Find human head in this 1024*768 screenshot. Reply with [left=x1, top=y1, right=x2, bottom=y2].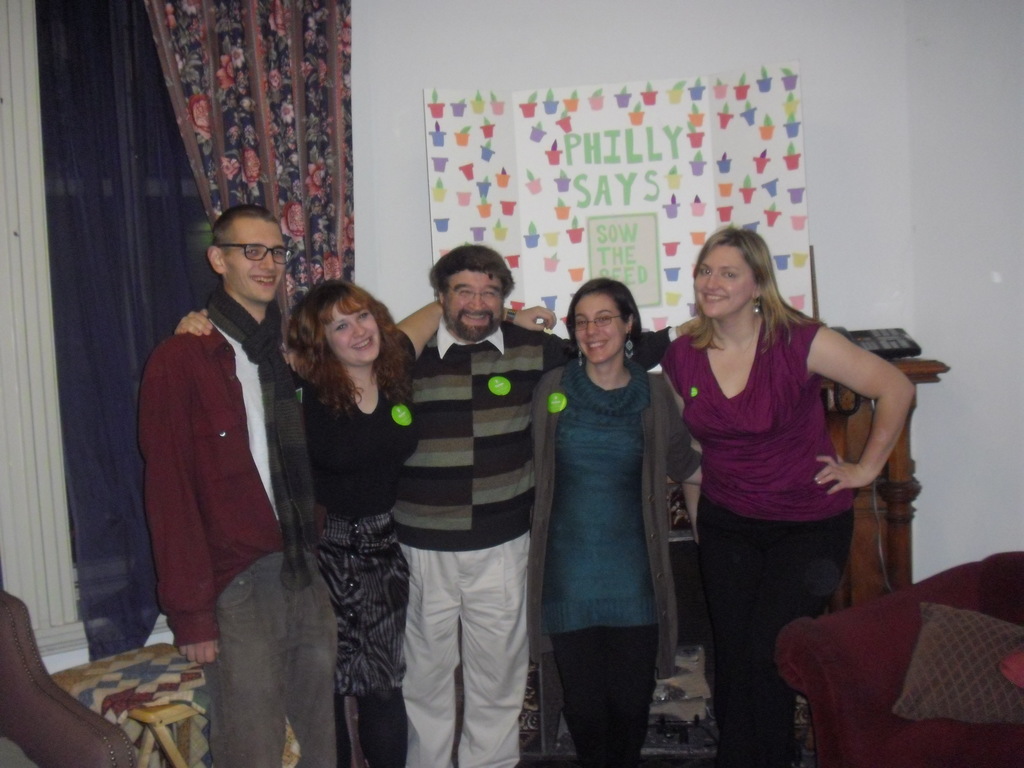
[left=291, top=281, right=405, bottom=368].
